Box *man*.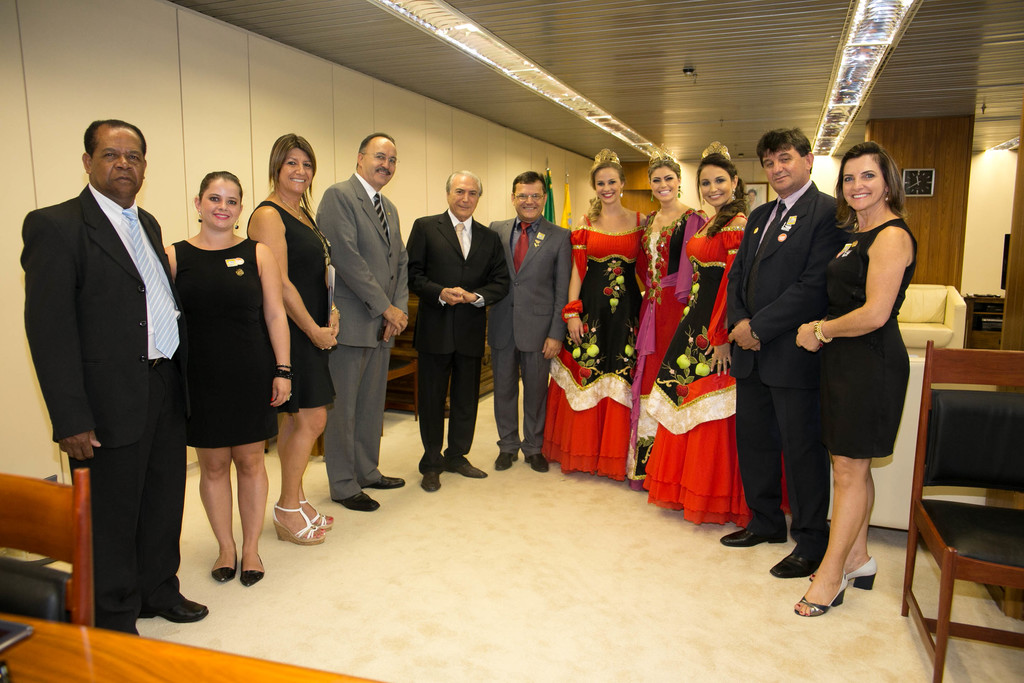
crop(403, 150, 510, 491).
